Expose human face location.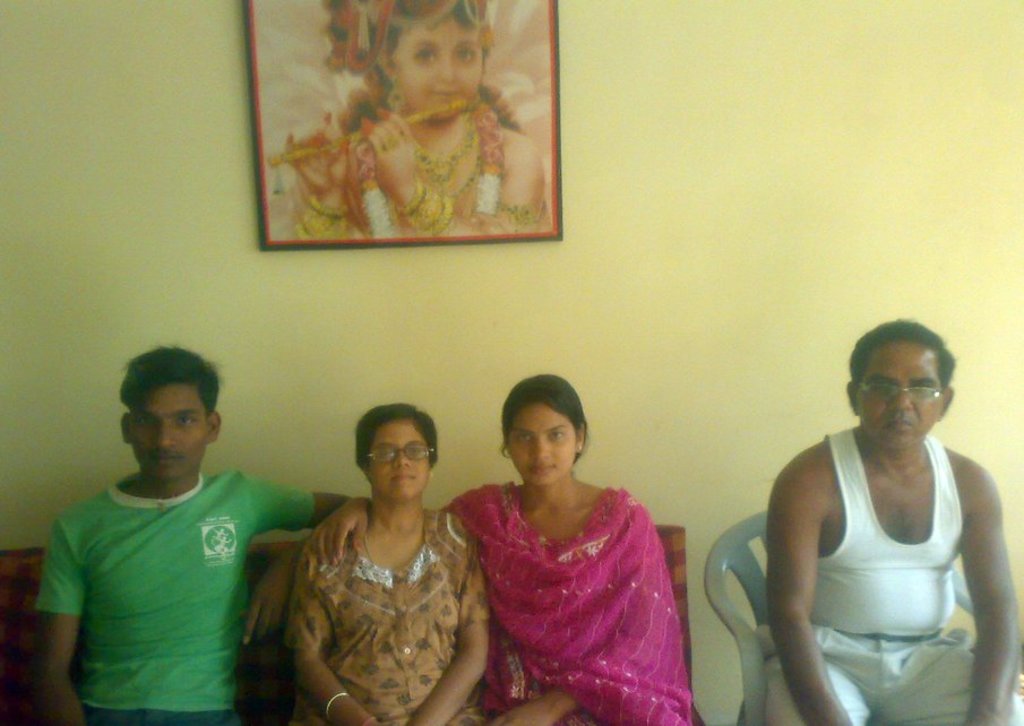
Exposed at 129, 386, 206, 476.
